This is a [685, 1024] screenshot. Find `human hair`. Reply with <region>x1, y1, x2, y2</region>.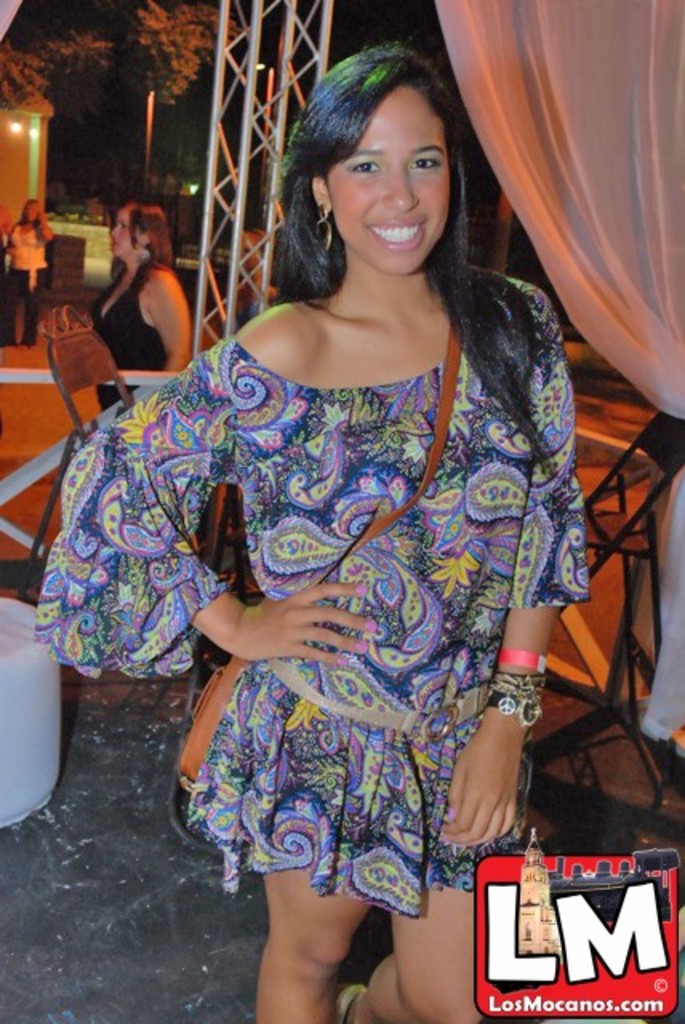
<region>109, 189, 174, 282</region>.
